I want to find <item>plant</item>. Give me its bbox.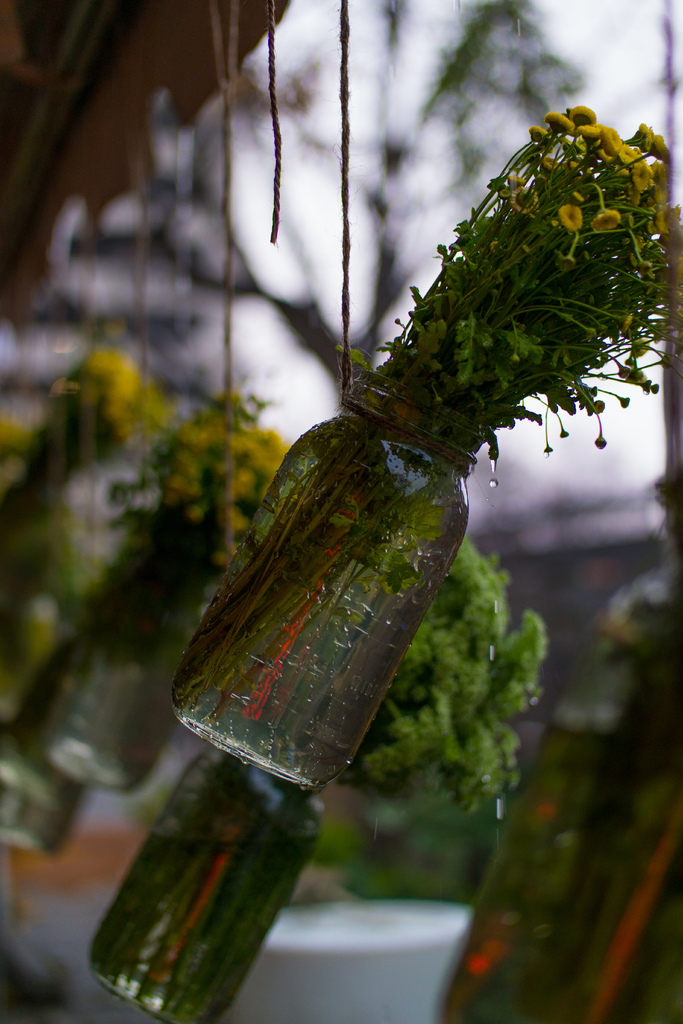
Rect(97, 380, 317, 604).
